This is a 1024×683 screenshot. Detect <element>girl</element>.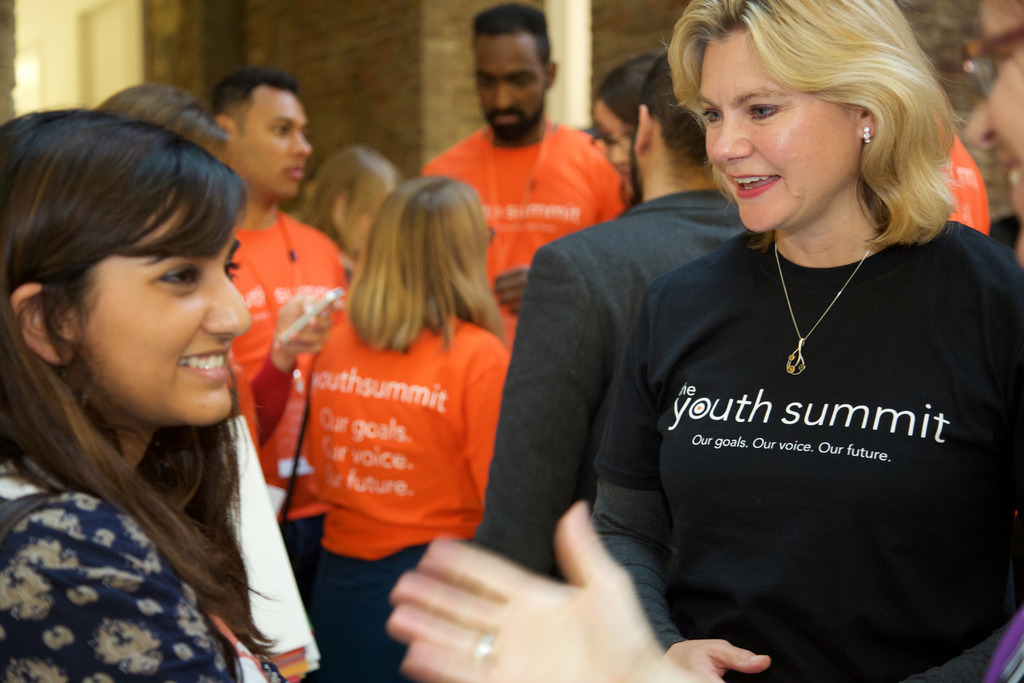
(308, 172, 516, 668).
